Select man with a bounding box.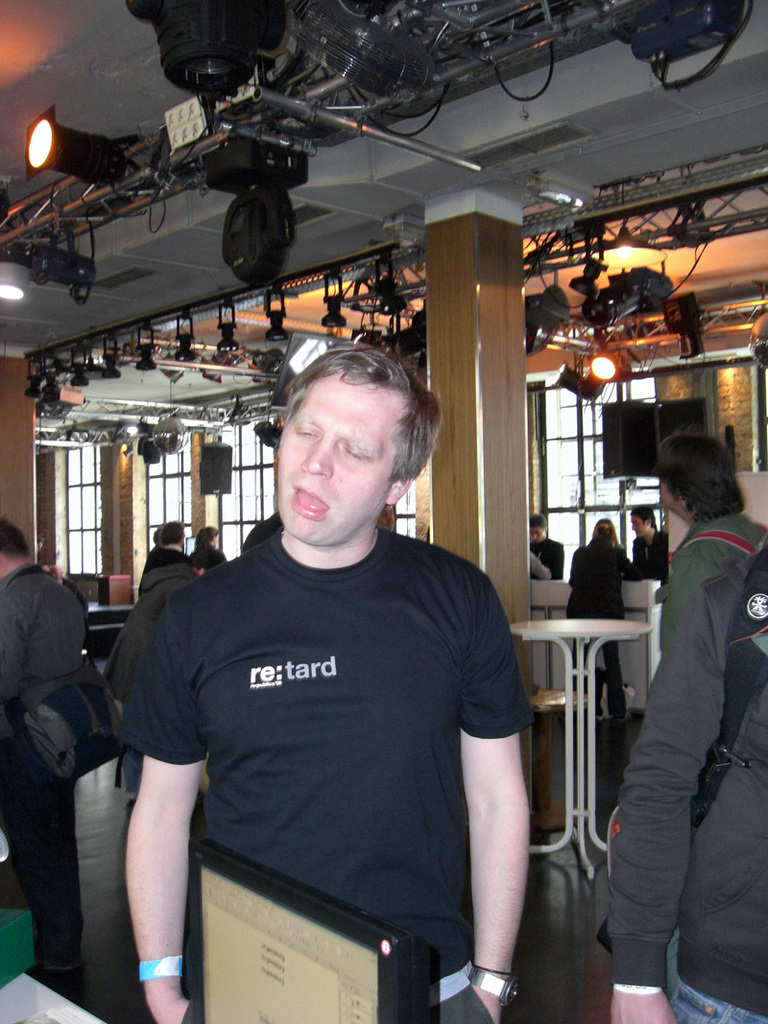
bbox=(0, 513, 93, 980).
